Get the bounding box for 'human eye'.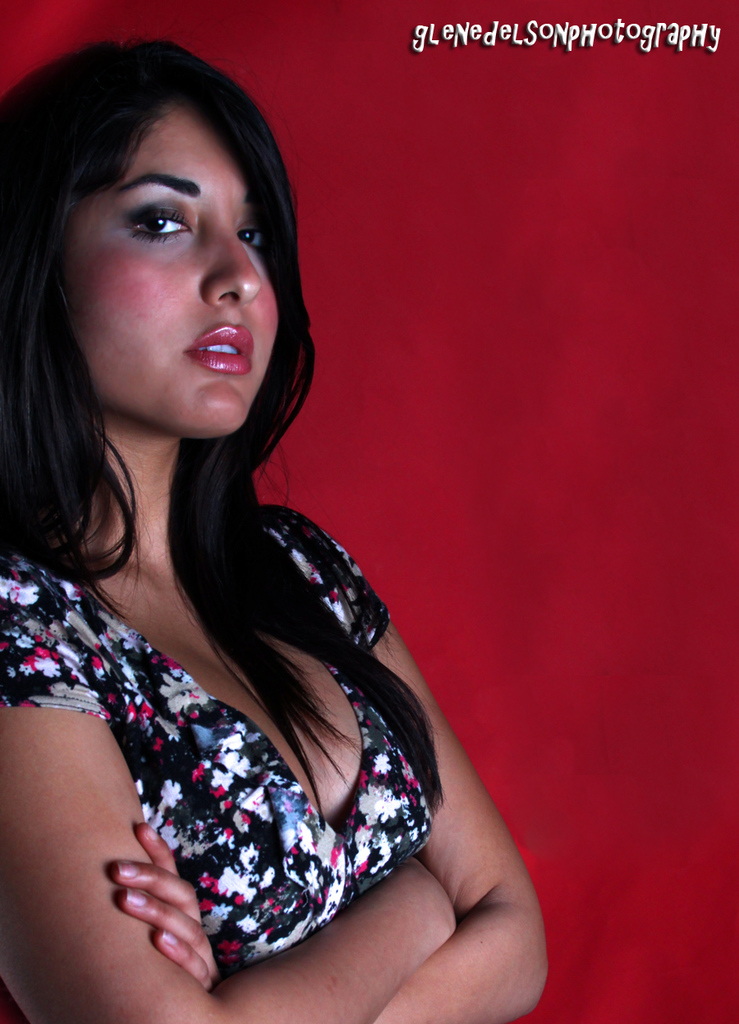
Rect(226, 223, 267, 256).
